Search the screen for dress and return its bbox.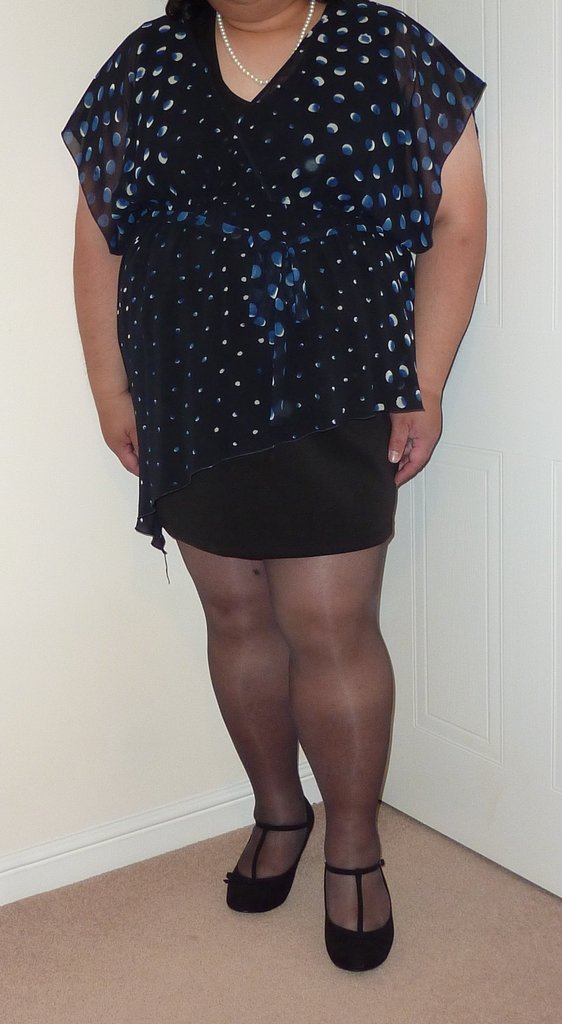
Found: (58, 0, 488, 582).
